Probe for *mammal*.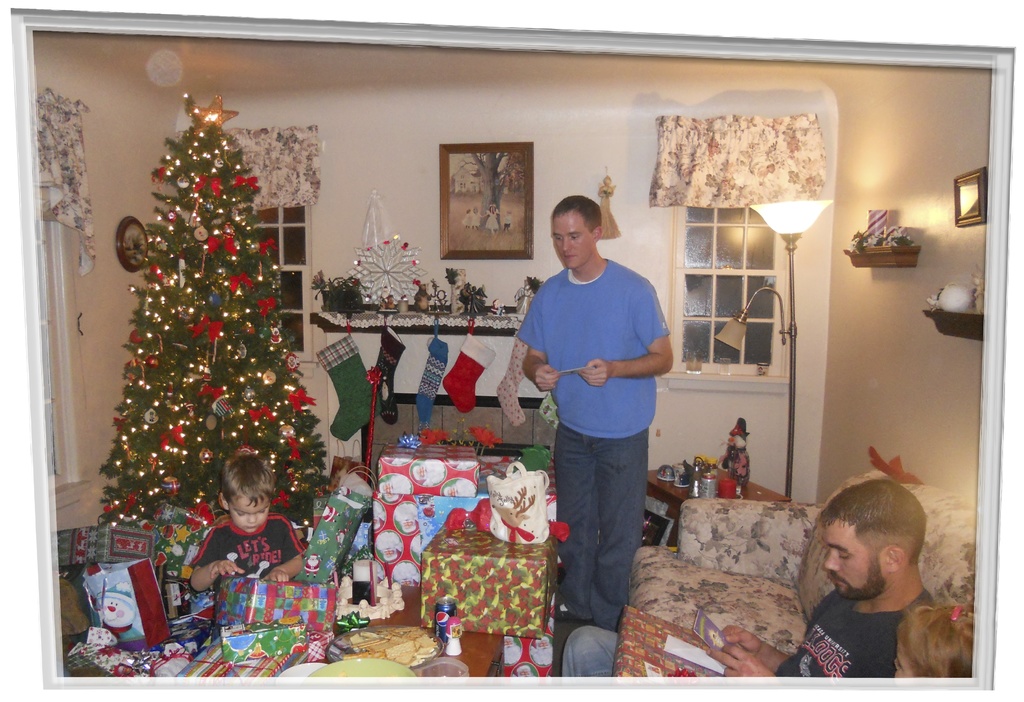
Probe result: 893:603:977:678.
